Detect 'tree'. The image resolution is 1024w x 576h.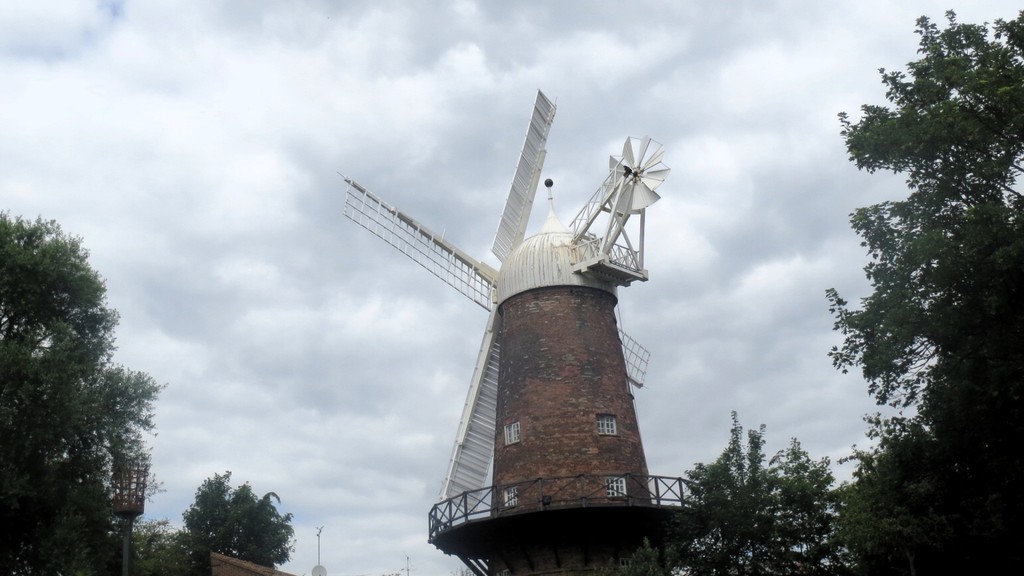
rect(829, 417, 964, 575).
